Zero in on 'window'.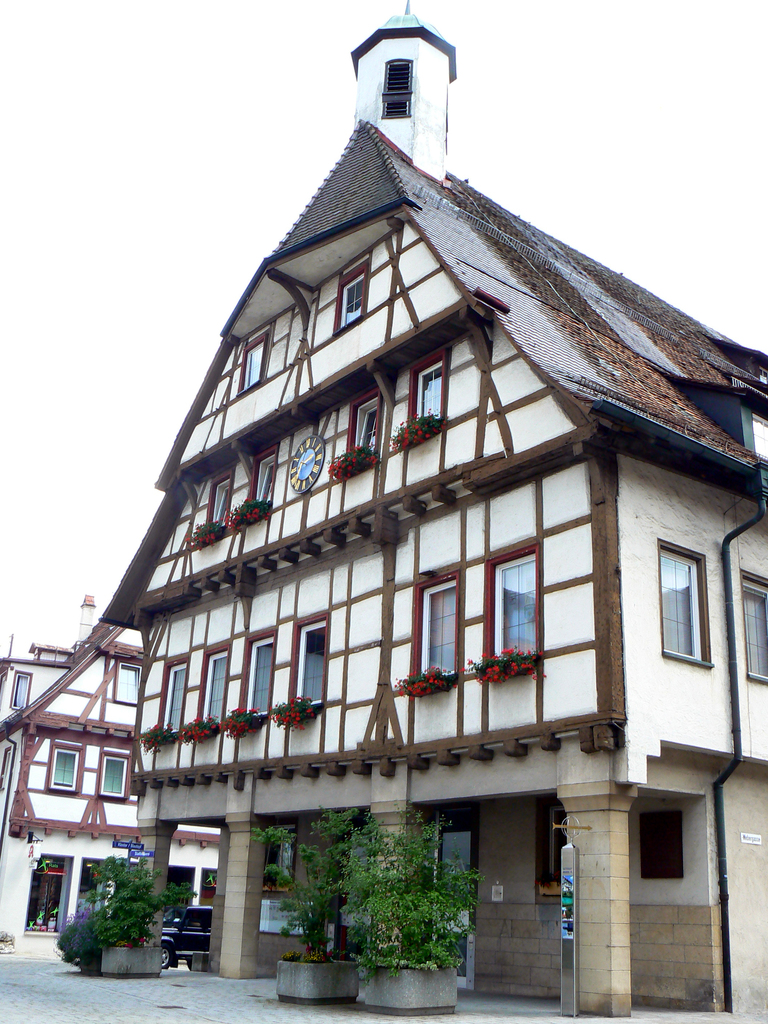
Zeroed in: crop(294, 620, 328, 703).
